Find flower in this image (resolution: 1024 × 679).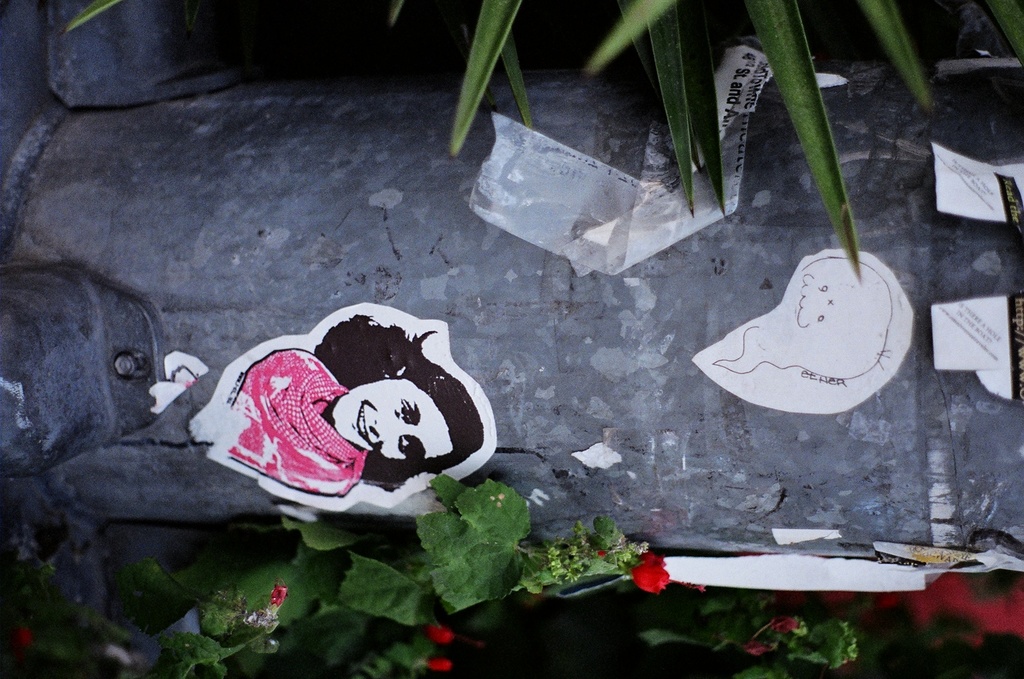
crop(629, 554, 684, 599).
